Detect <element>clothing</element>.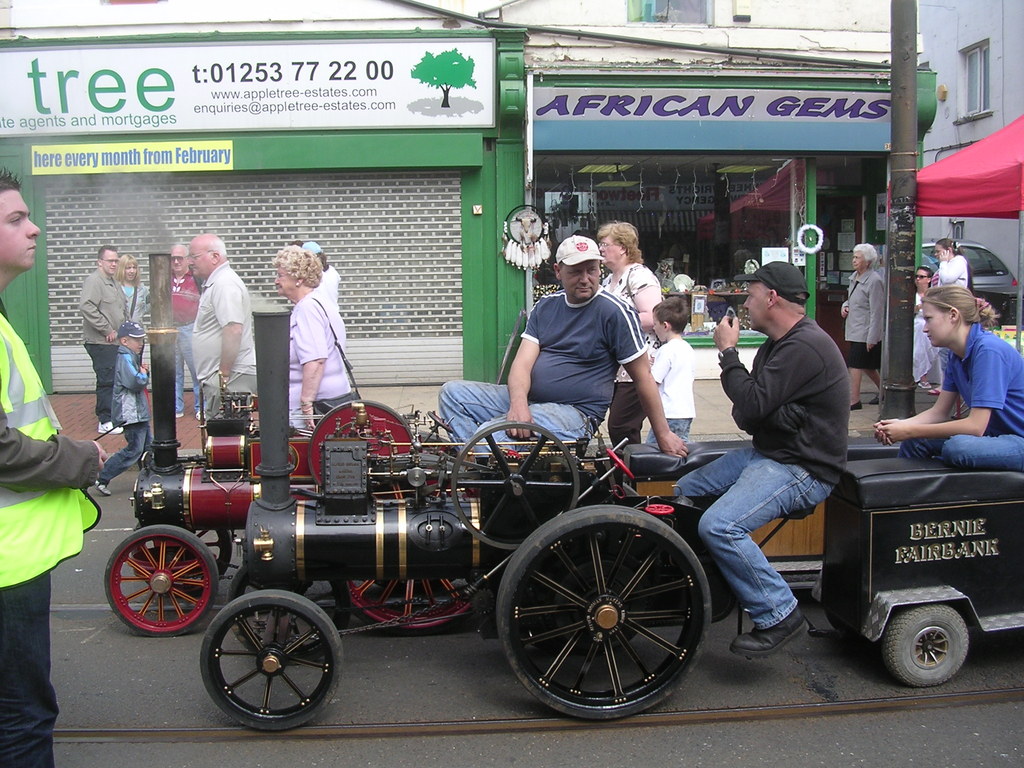
Detected at locate(678, 318, 852, 630).
